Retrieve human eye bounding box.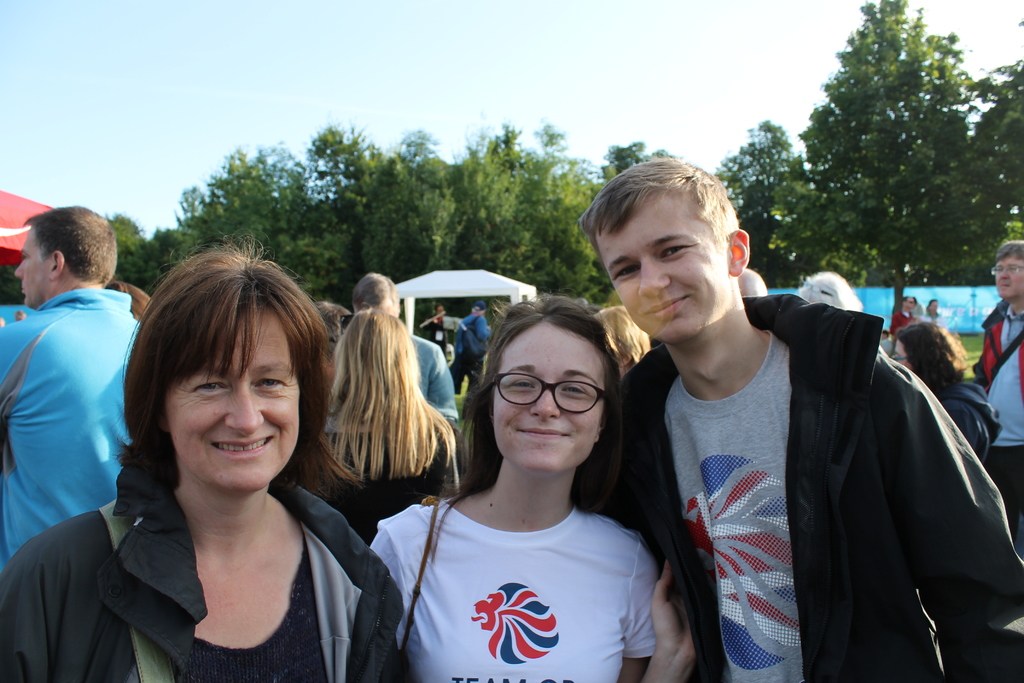
Bounding box: <box>504,373,537,391</box>.
